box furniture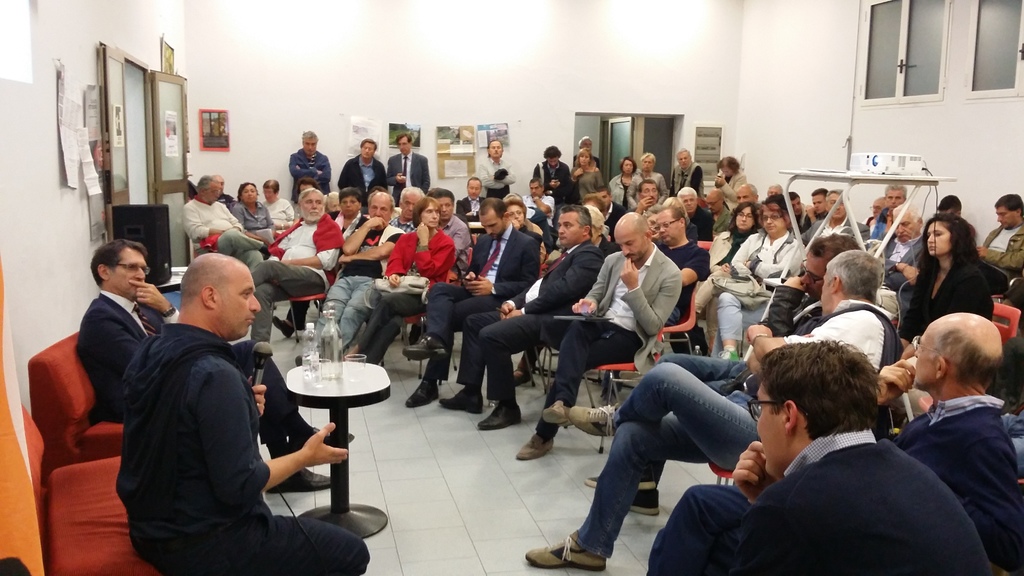
(285,361,390,538)
